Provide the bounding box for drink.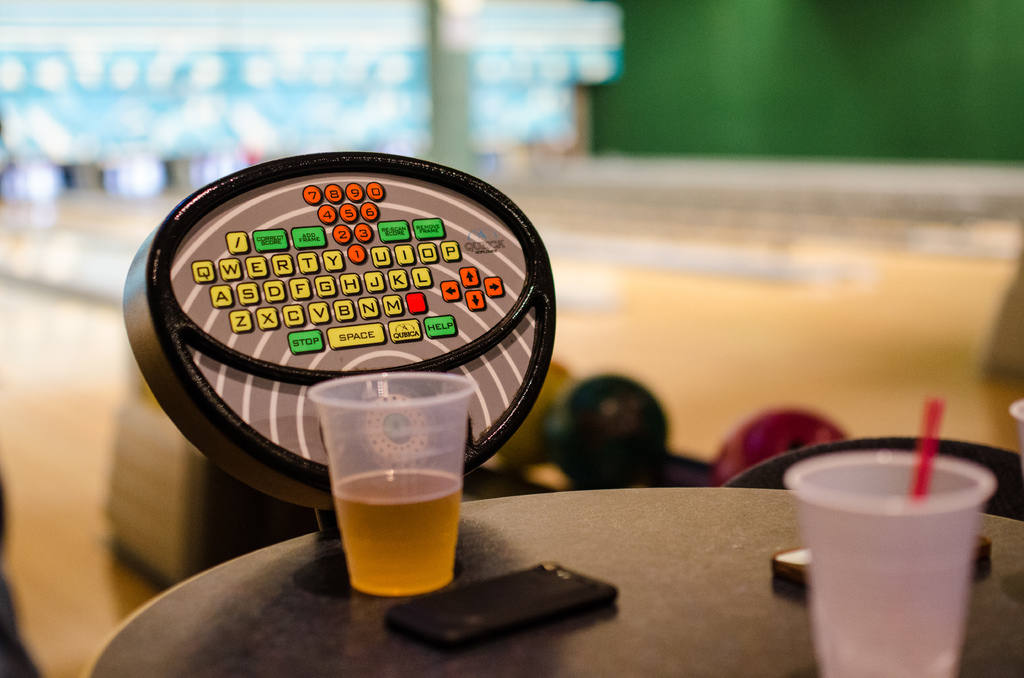
pyautogui.locateOnScreen(331, 471, 465, 596).
